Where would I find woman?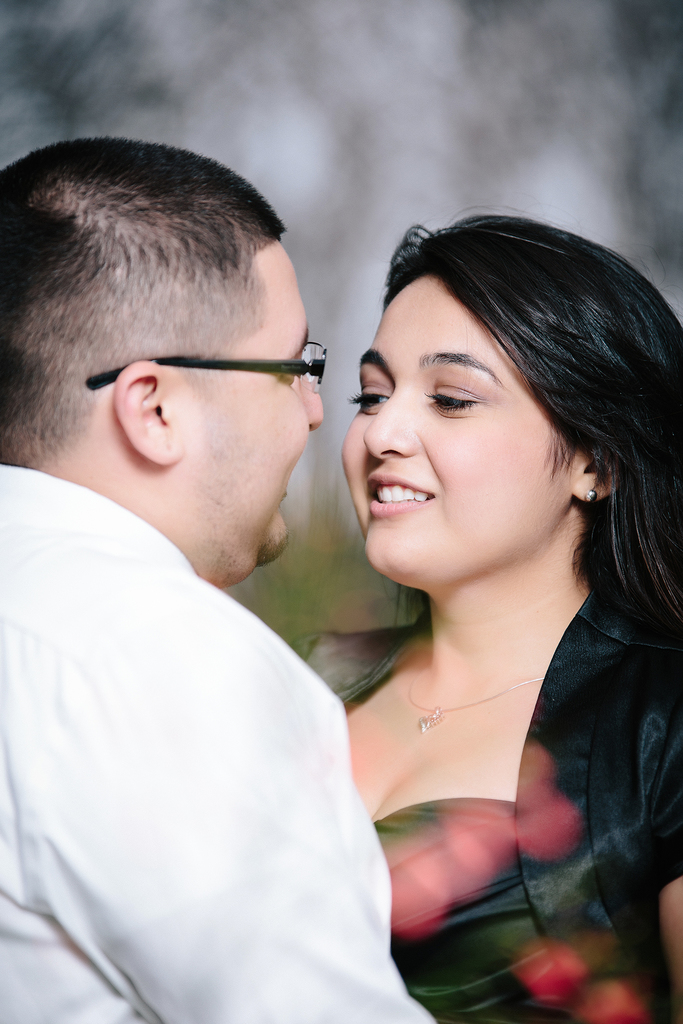
At l=237, t=192, r=682, b=1000.
